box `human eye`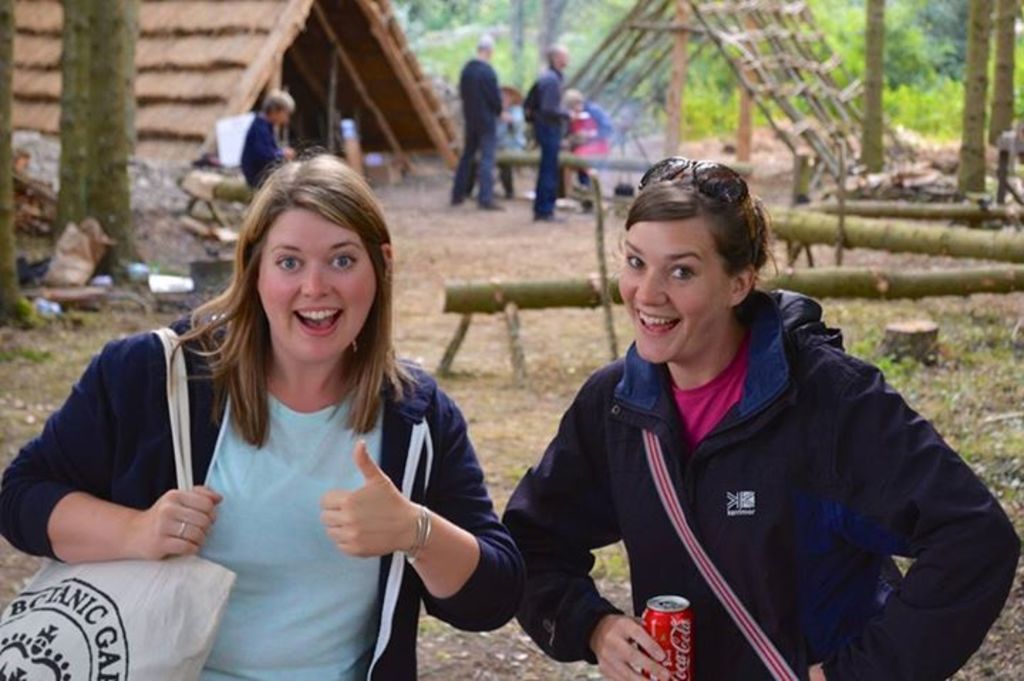
region(270, 254, 303, 276)
